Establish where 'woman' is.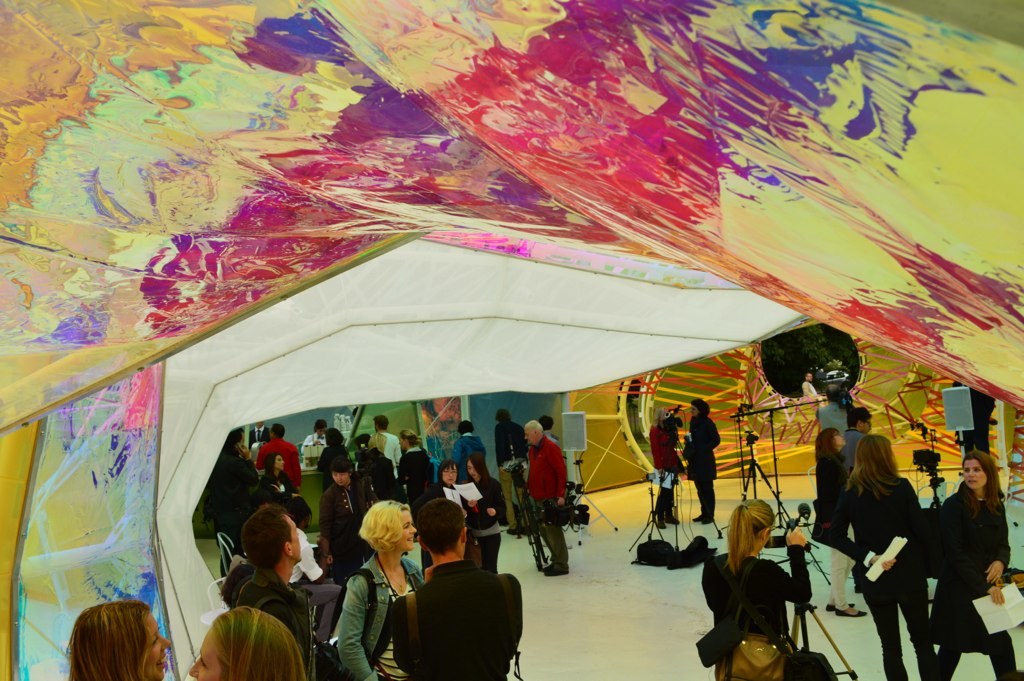
Established at box=[186, 606, 308, 680].
